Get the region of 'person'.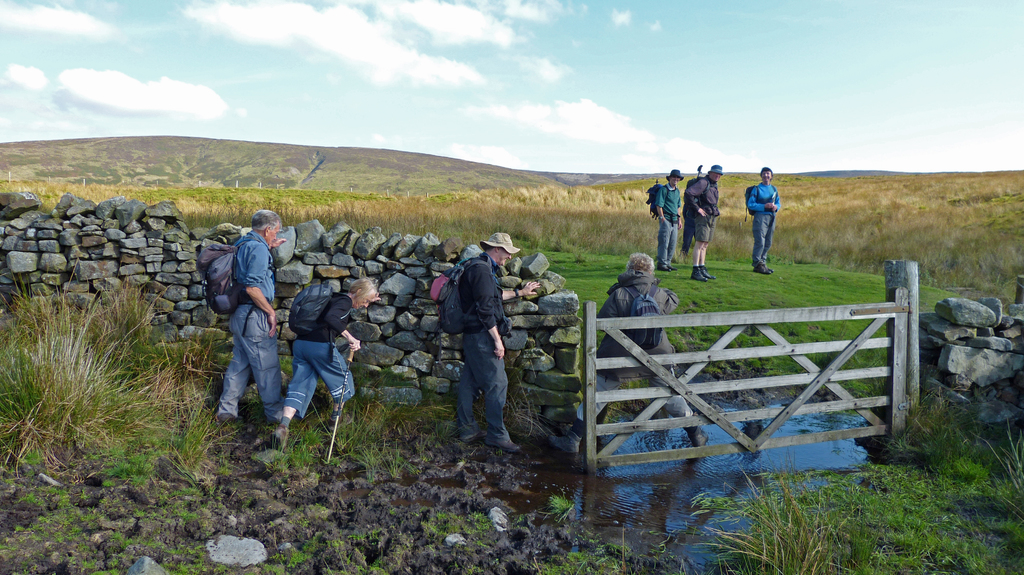
650,164,689,274.
